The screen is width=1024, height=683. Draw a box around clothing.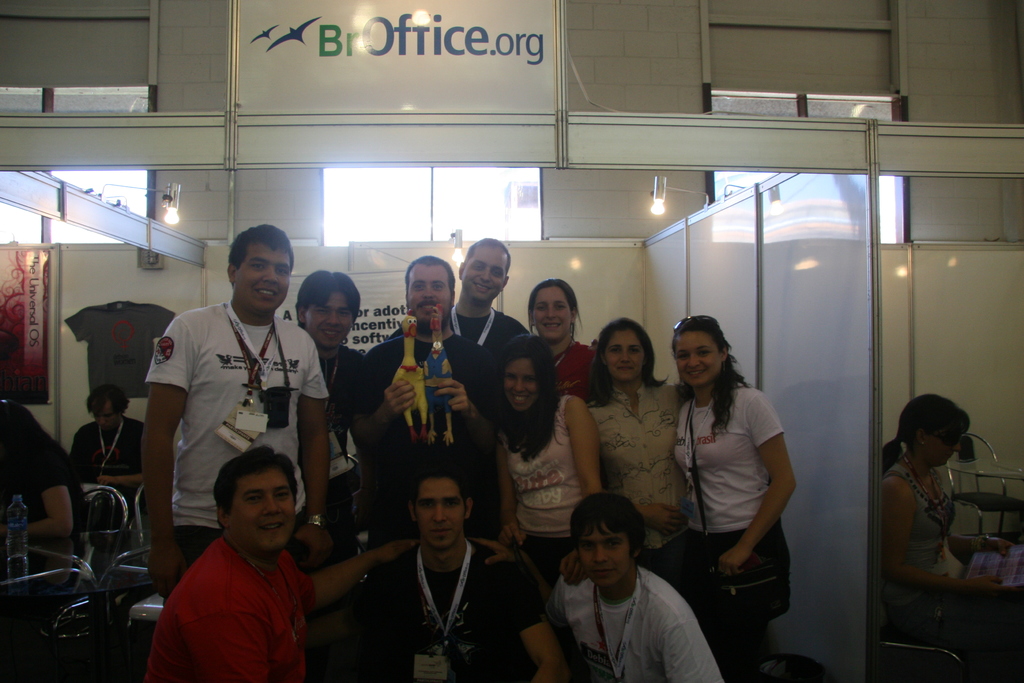
<region>879, 461, 1023, 682</region>.
